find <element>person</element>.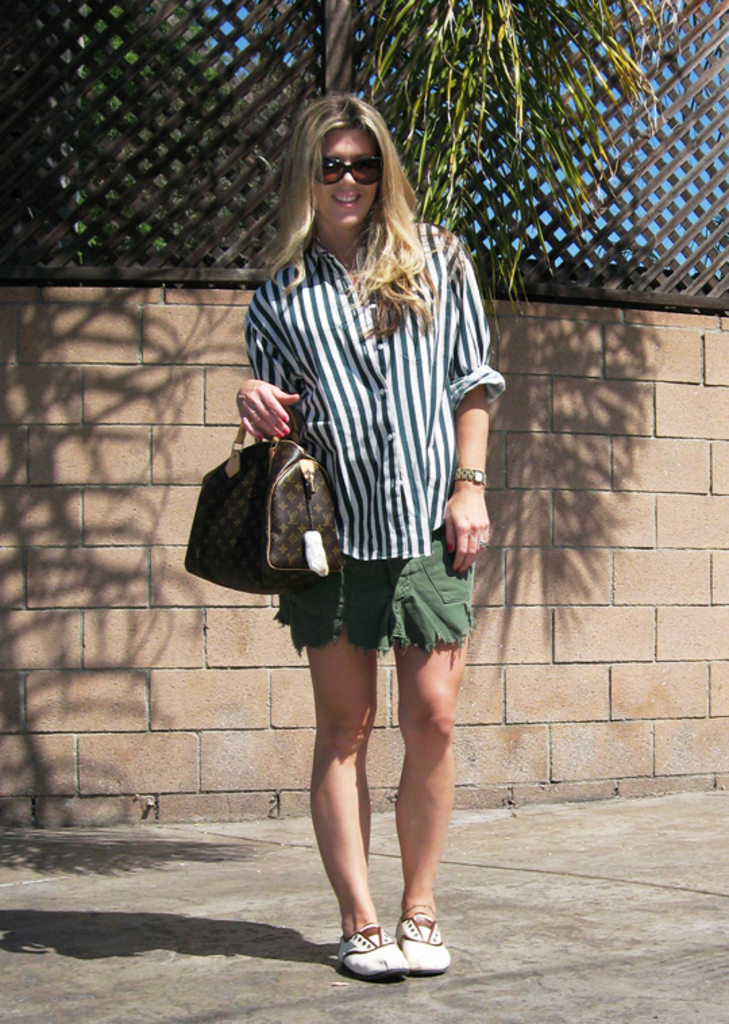
l=216, t=54, r=512, b=986.
